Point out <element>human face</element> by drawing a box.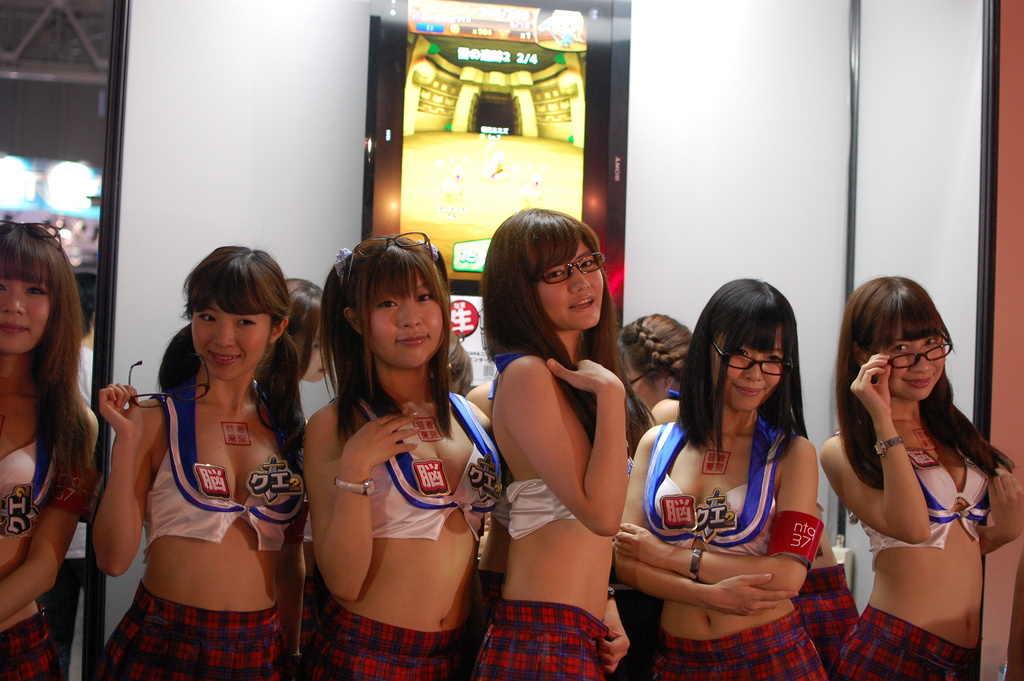
left=531, top=240, right=607, bottom=329.
